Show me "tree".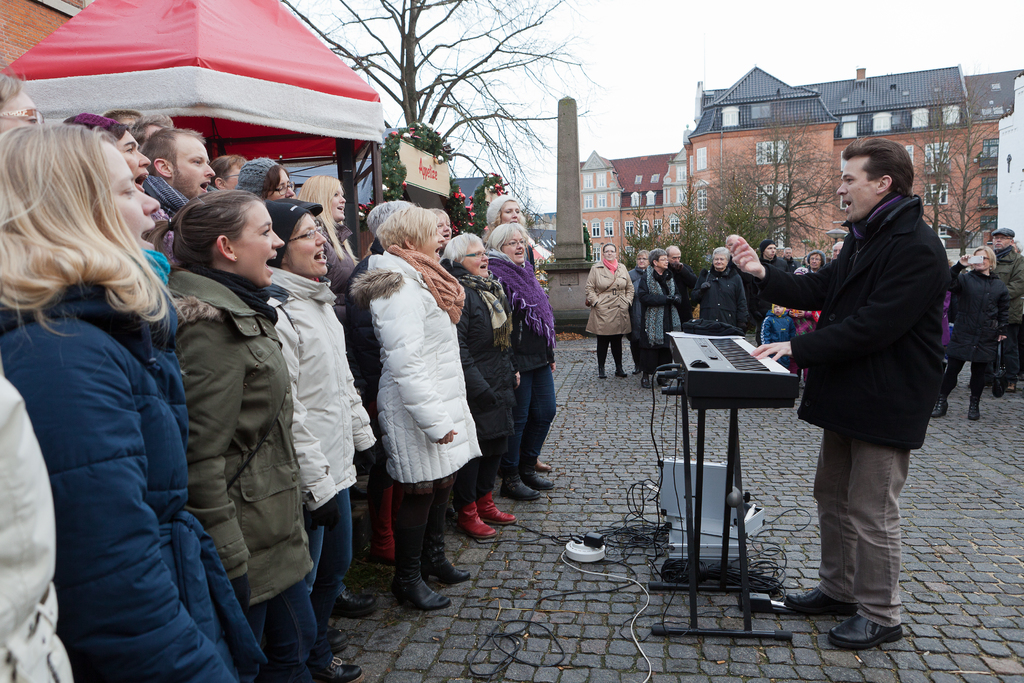
"tree" is here: 896/97/1009/238.
